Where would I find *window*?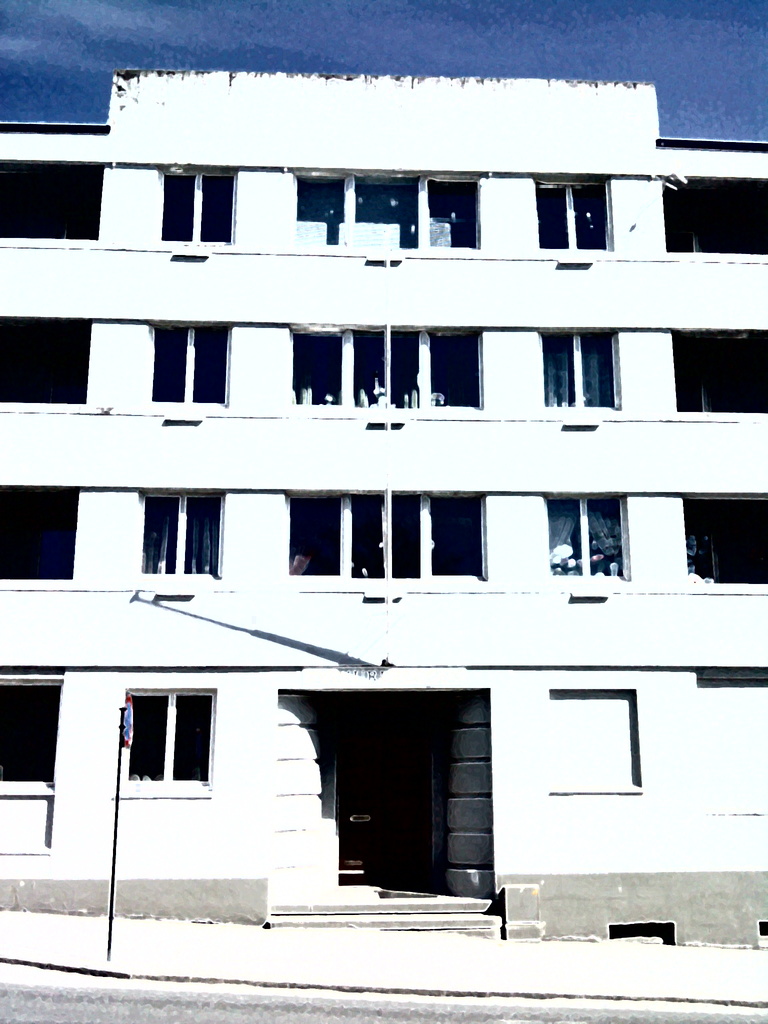
At BBox(107, 669, 227, 804).
